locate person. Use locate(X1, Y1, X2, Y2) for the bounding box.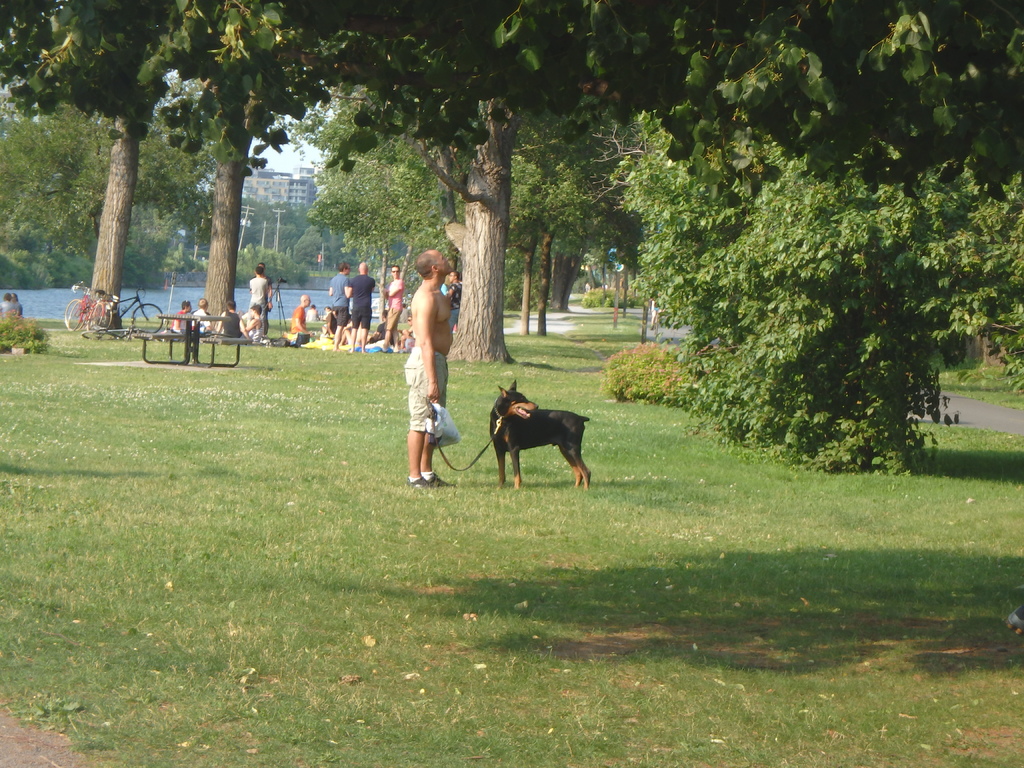
locate(648, 298, 660, 328).
